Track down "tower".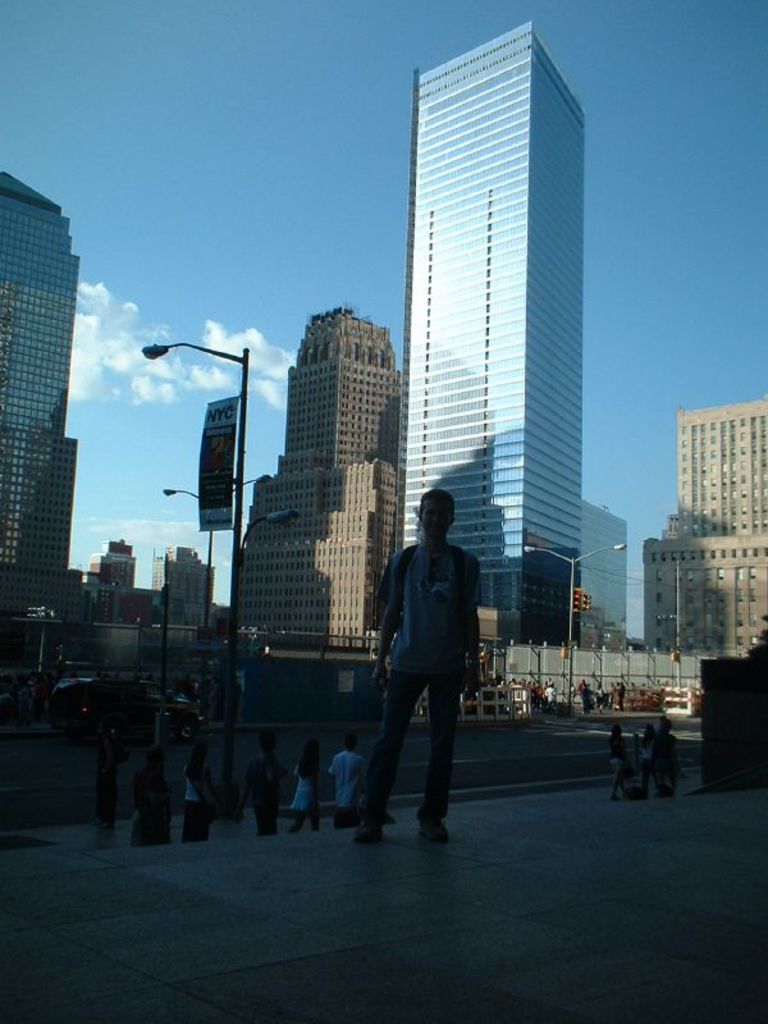
Tracked to 8/163/87/577.
